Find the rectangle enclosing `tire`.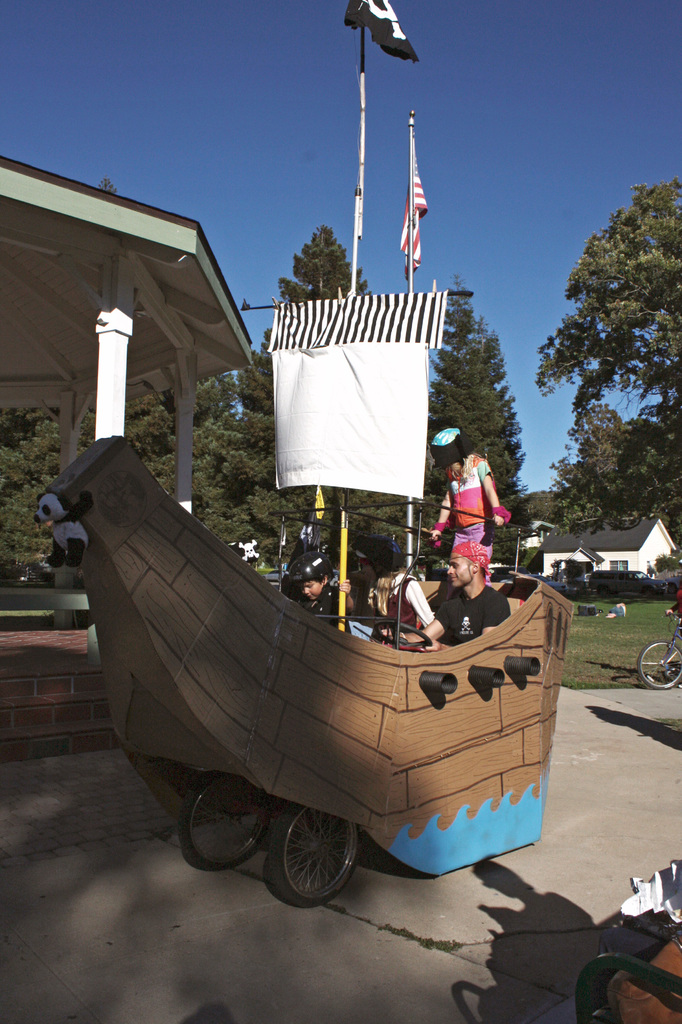
left=175, top=774, right=274, bottom=870.
